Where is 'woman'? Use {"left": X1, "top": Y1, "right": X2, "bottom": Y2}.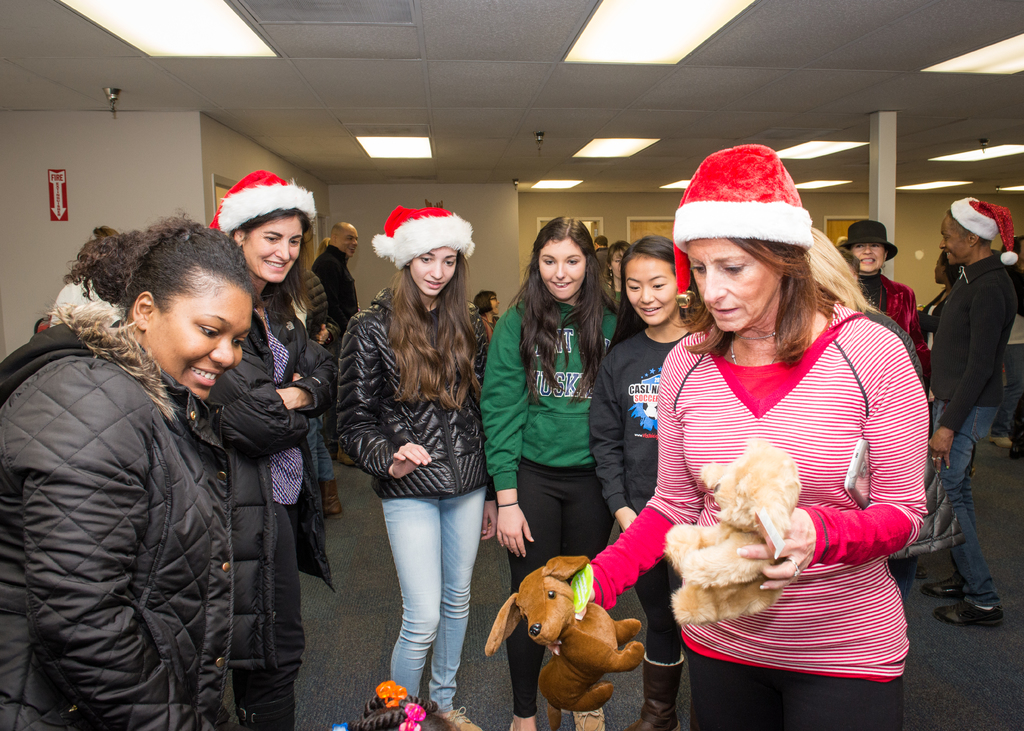
{"left": 589, "top": 233, "right": 713, "bottom": 730}.
